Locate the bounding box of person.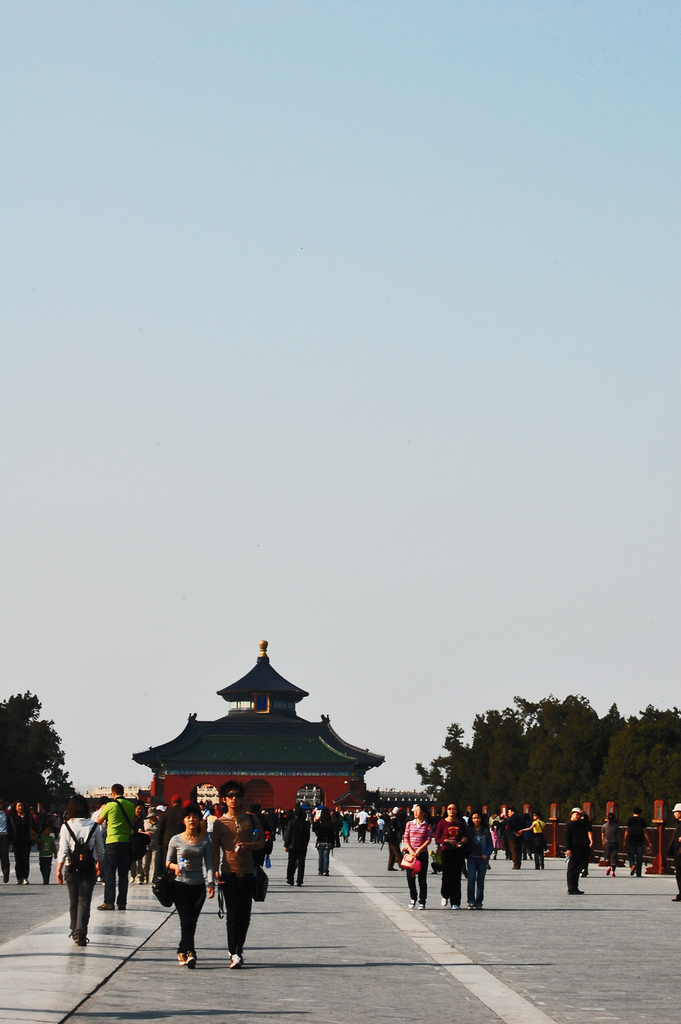
Bounding box: x1=402, y1=805, x2=432, y2=910.
